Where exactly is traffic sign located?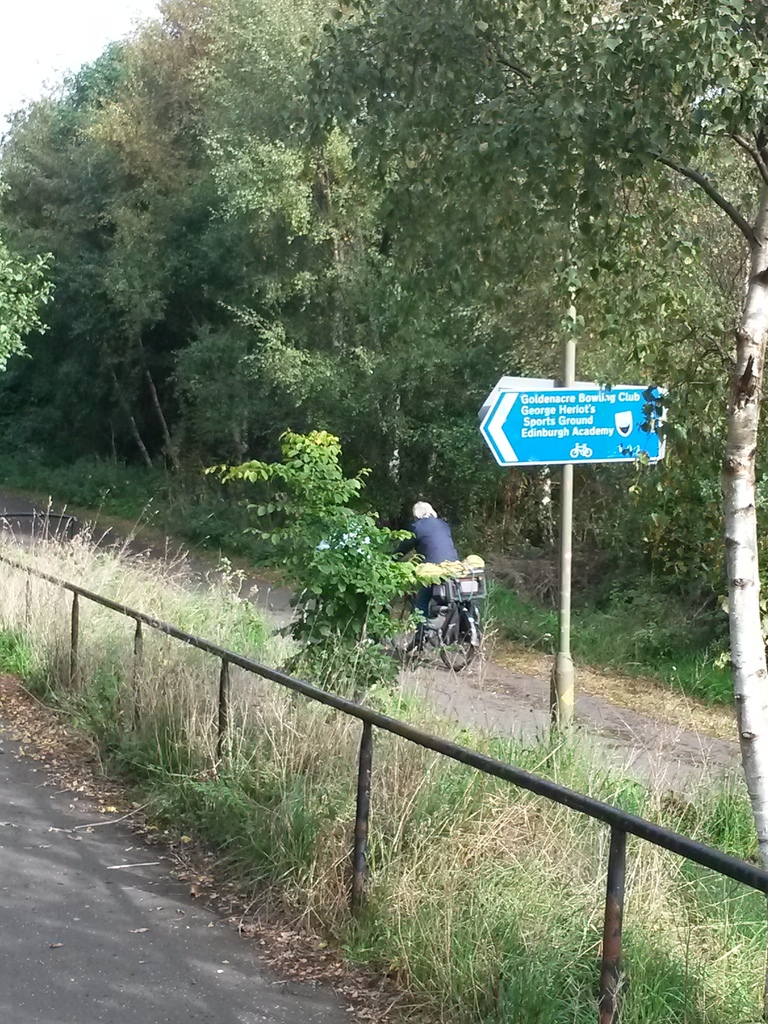
Its bounding box is 477:391:669:465.
